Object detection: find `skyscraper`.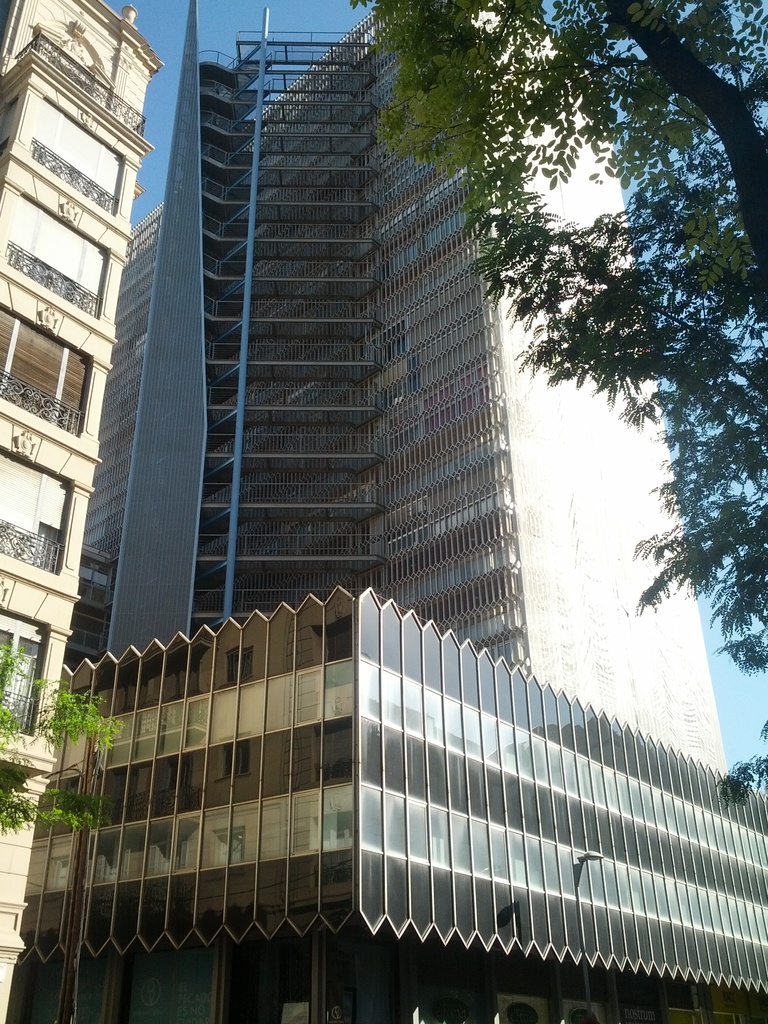
[0,0,165,1023].
